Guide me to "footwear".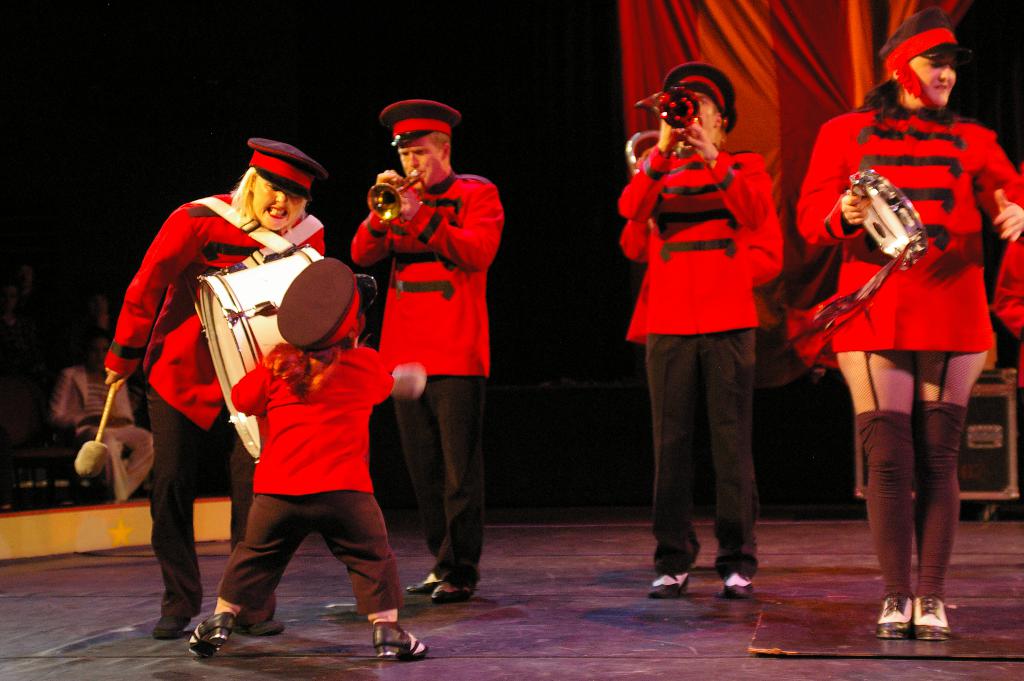
Guidance: (187, 607, 237, 659).
